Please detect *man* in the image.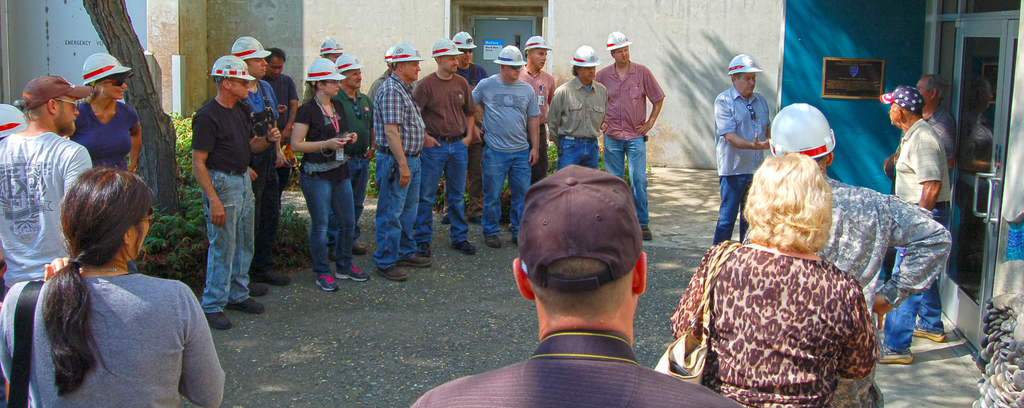
x1=451 y1=31 x2=485 y2=84.
